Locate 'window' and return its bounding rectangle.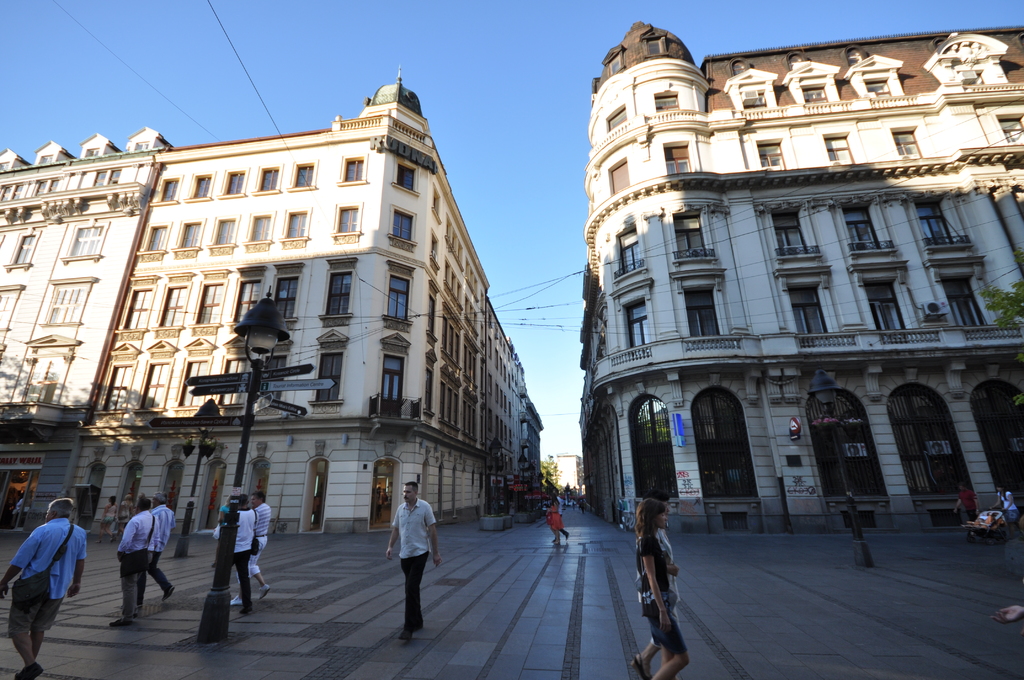
{"left": 492, "top": 411, "right": 499, "bottom": 437}.
